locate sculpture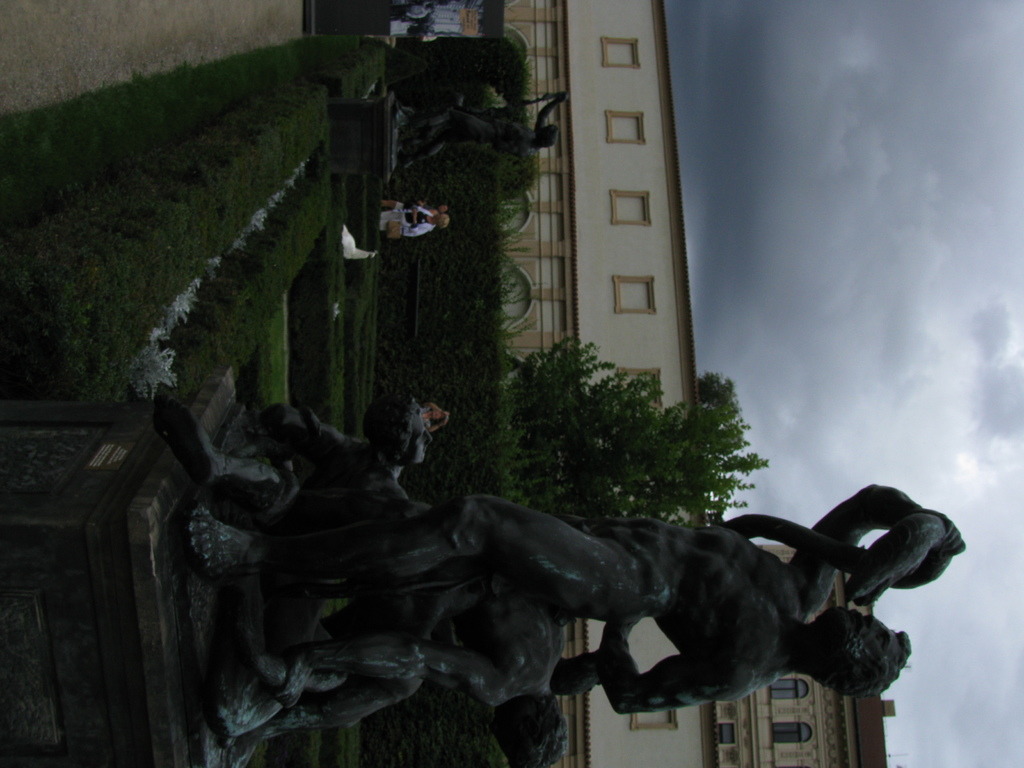
box(100, 415, 988, 752)
